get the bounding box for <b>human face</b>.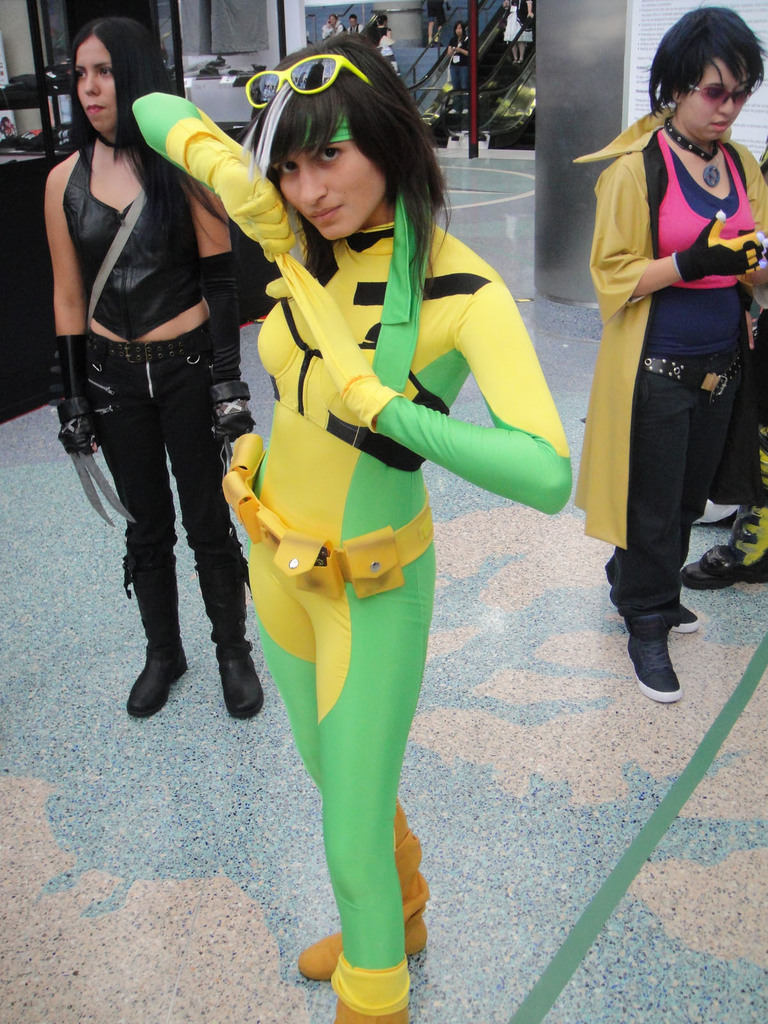
bbox=(676, 59, 753, 132).
